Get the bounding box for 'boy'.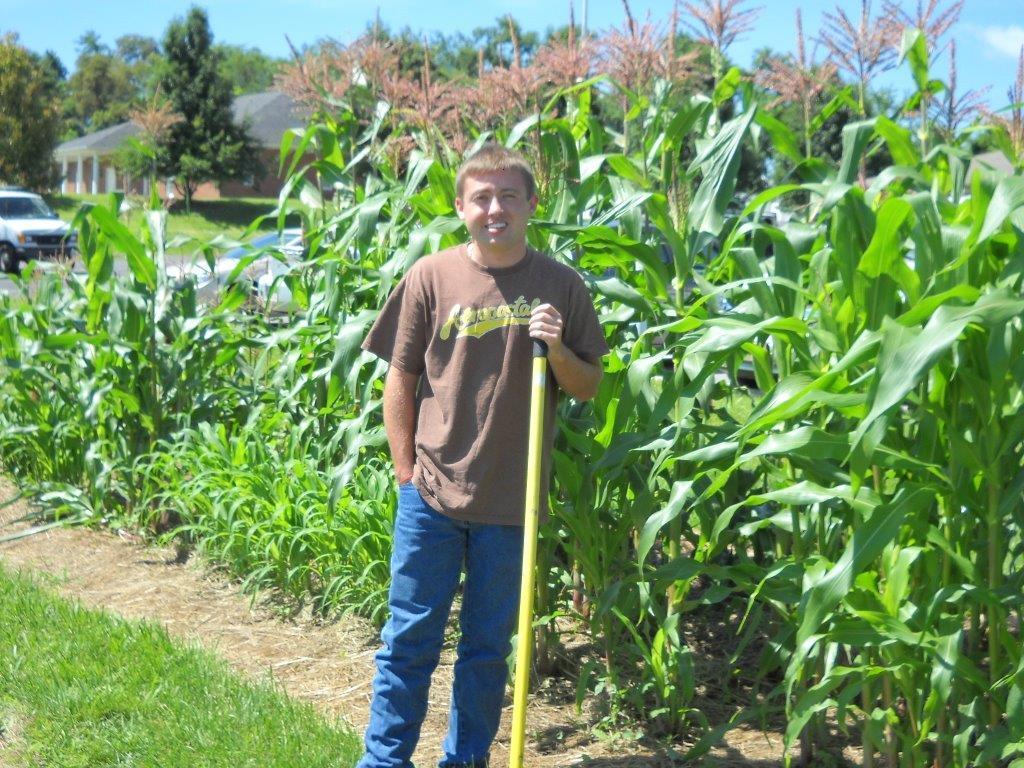
x1=355 y1=144 x2=608 y2=767.
